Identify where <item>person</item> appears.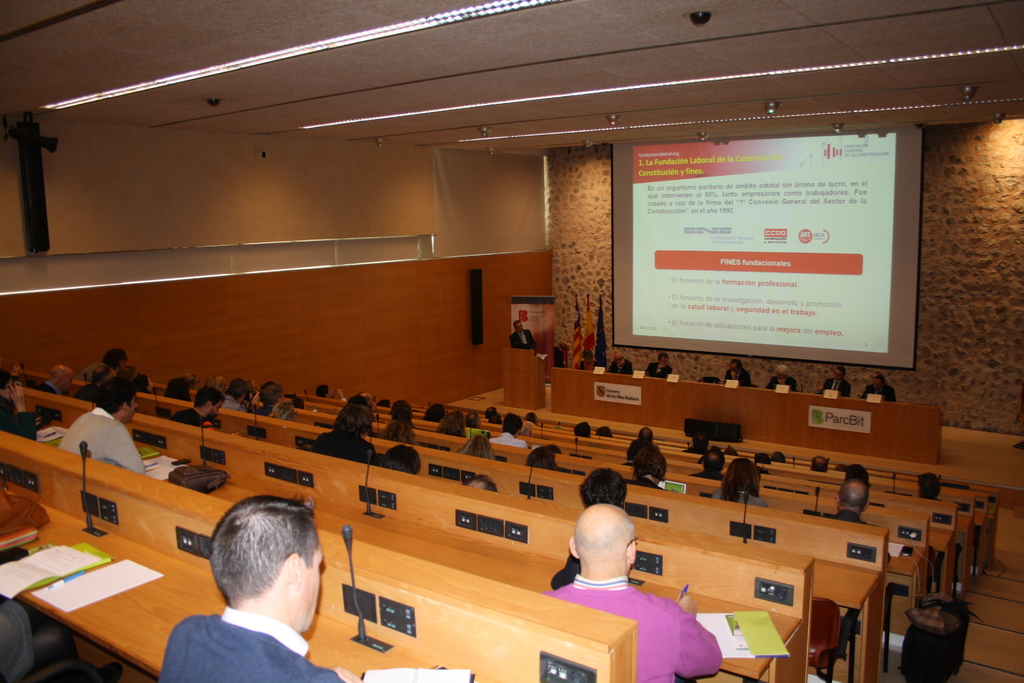
Appears at left=765, top=365, right=798, bottom=391.
